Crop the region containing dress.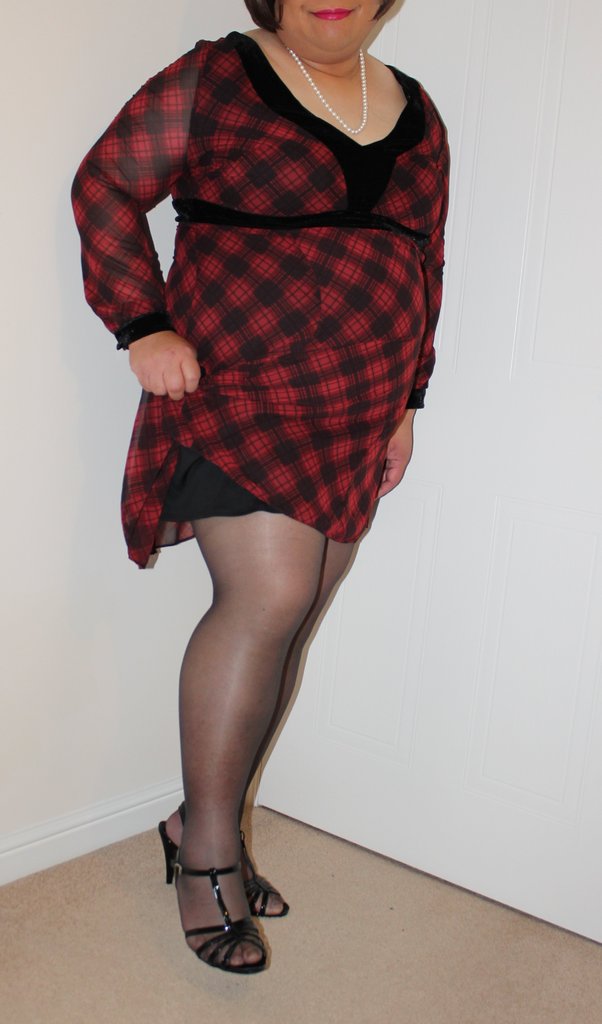
Crop region: crop(99, 36, 443, 516).
